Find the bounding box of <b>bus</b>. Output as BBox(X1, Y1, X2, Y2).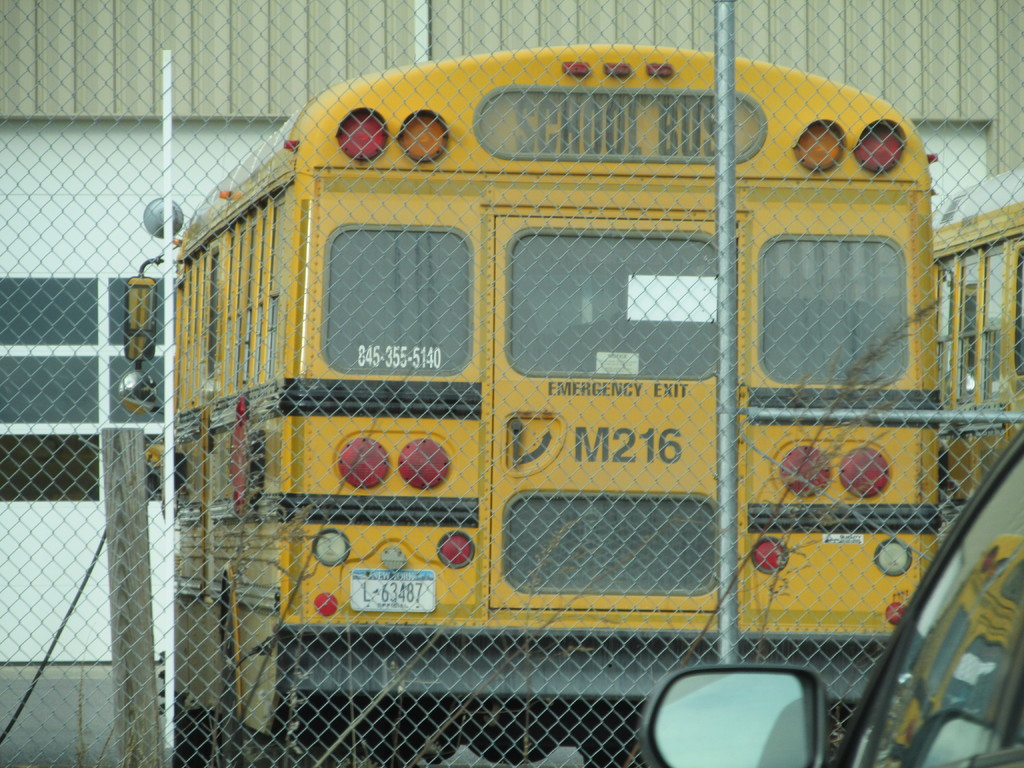
BBox(122, 40, 935, 767).
